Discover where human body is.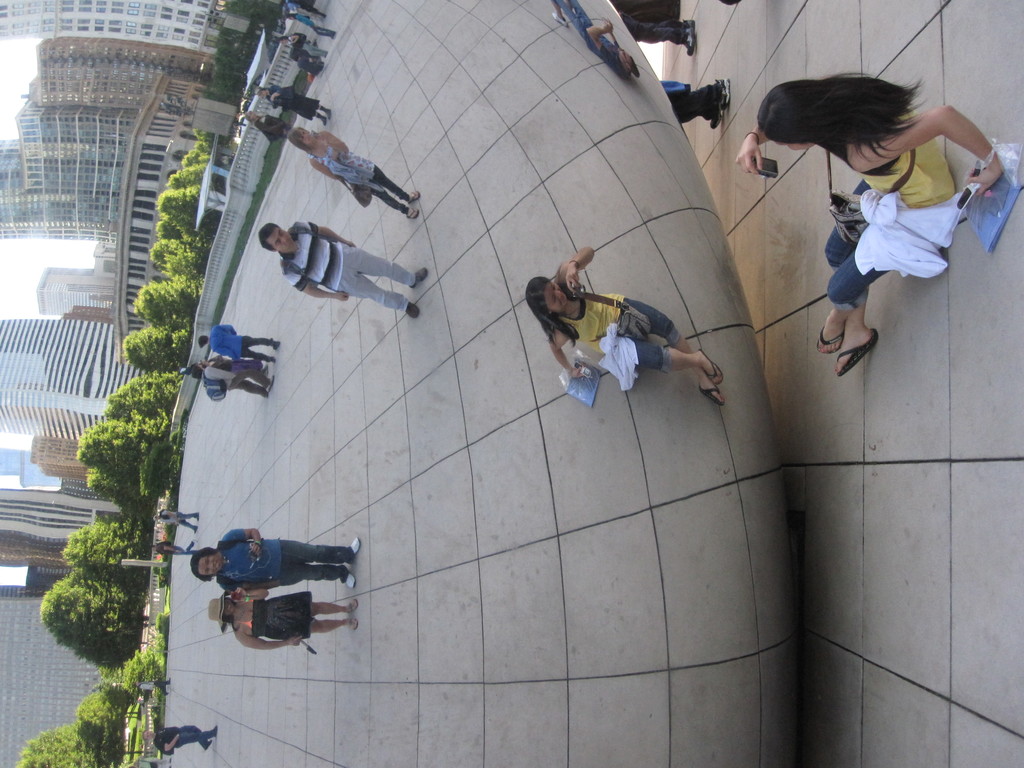
Discovered at rect(619, 8, 696, 59).
